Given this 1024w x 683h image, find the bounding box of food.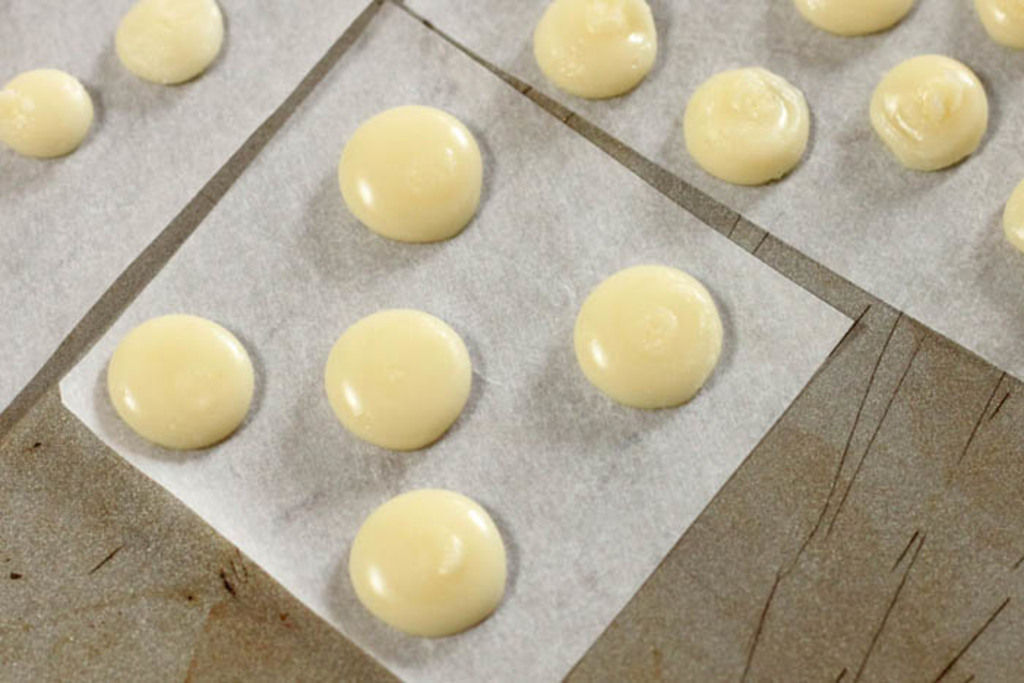
x1=335, y1=102, x2=483, y2=244.
